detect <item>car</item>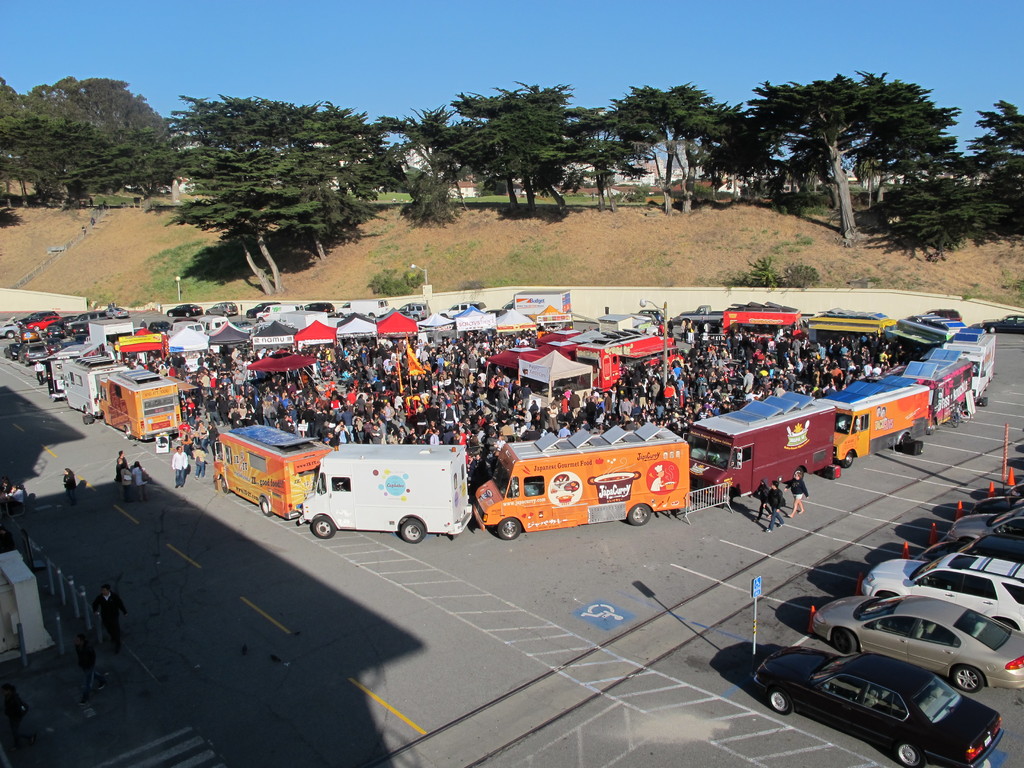
4, 343, 21, 360
